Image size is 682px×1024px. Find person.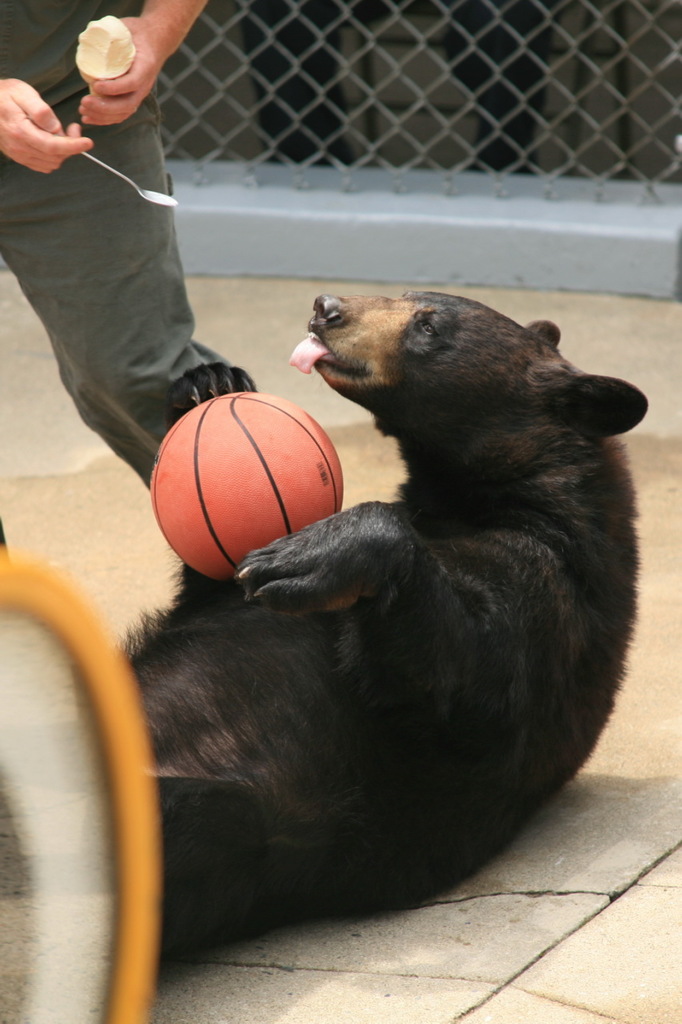
(0, 0, 217, 486).
